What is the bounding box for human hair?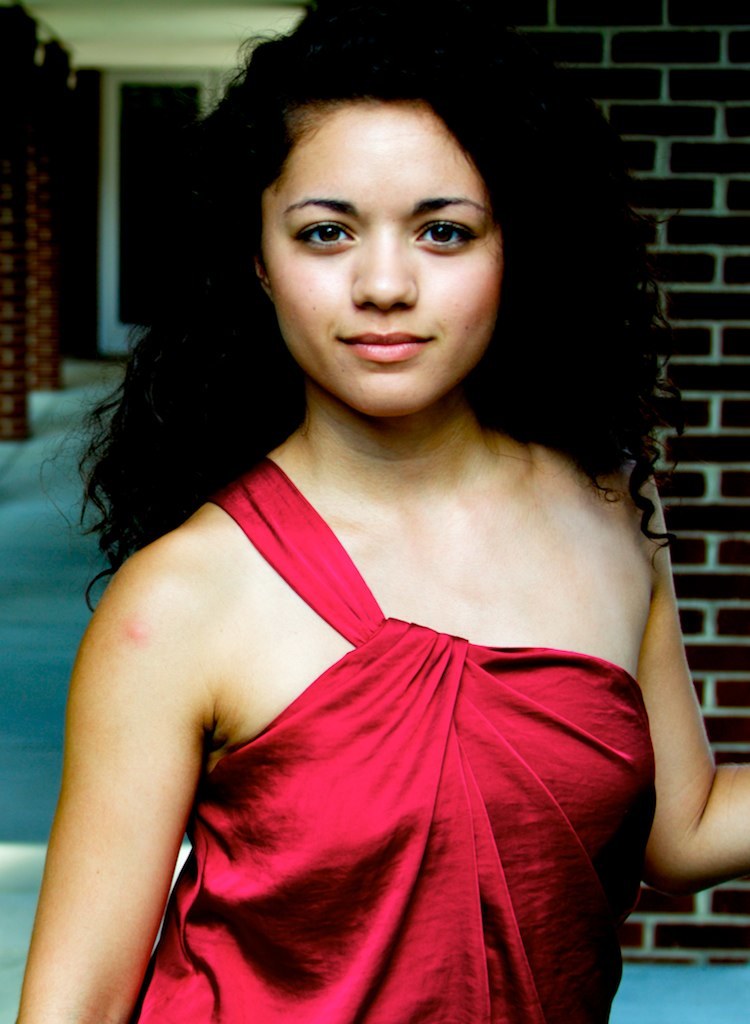
{"x1": 48, "y1": 0, "x2": 679, "y2": 614}.
